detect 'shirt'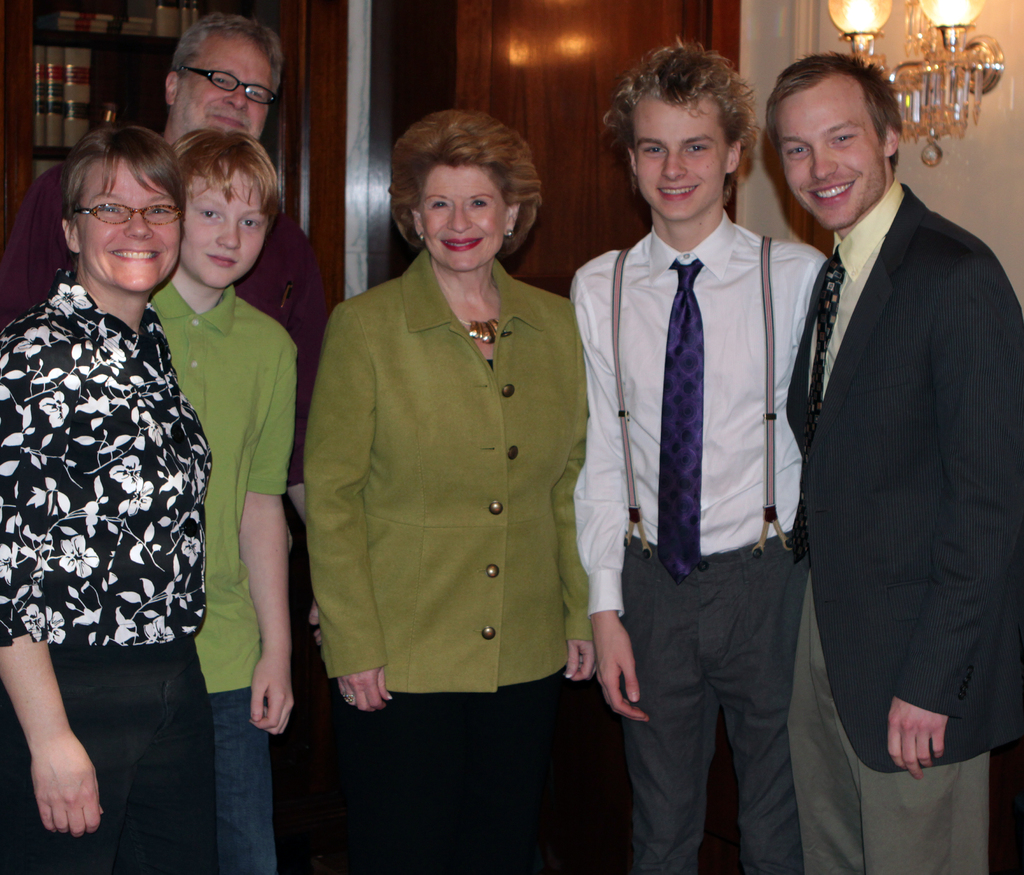
detection(585, 165, 811, 634)
